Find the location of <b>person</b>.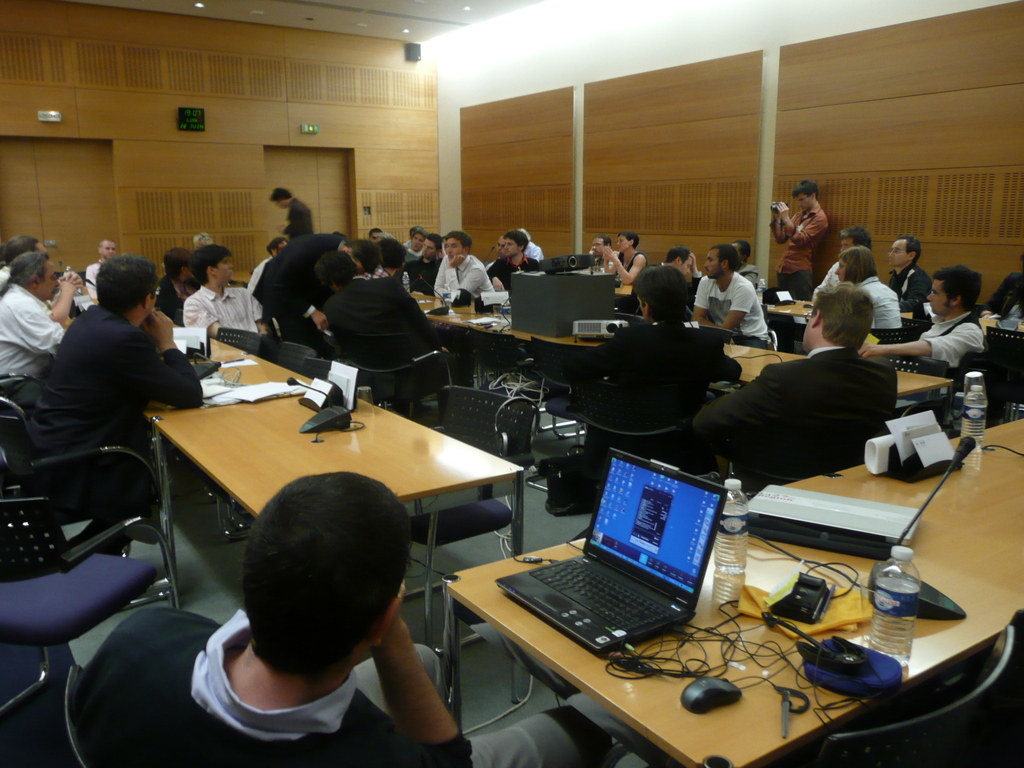
Location: 67:470:660:767.
